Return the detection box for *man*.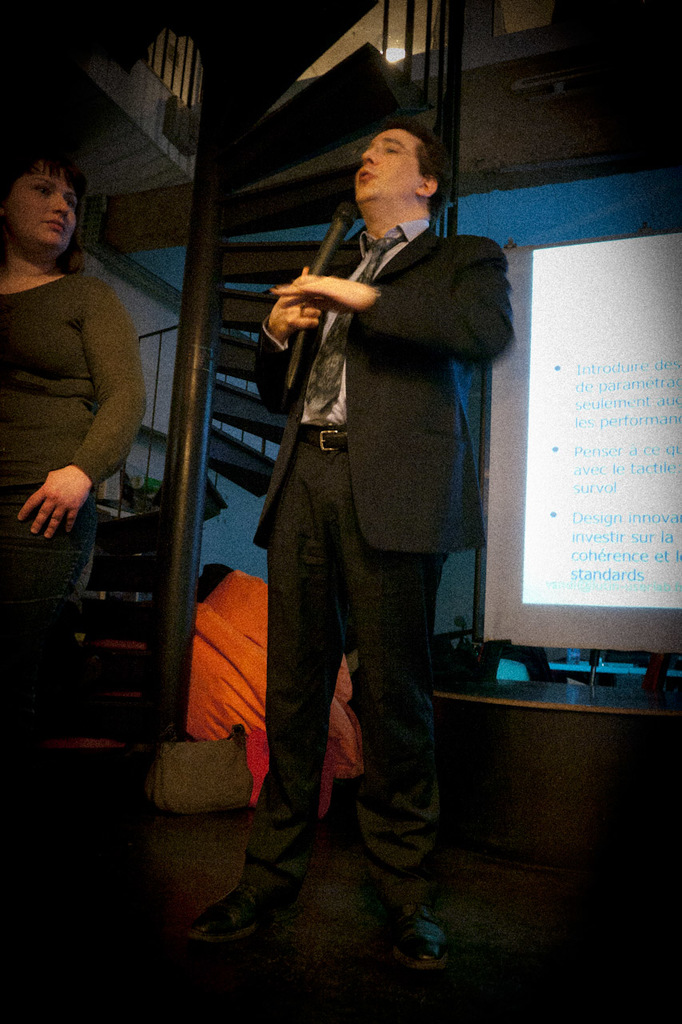
227:130:512:912.
